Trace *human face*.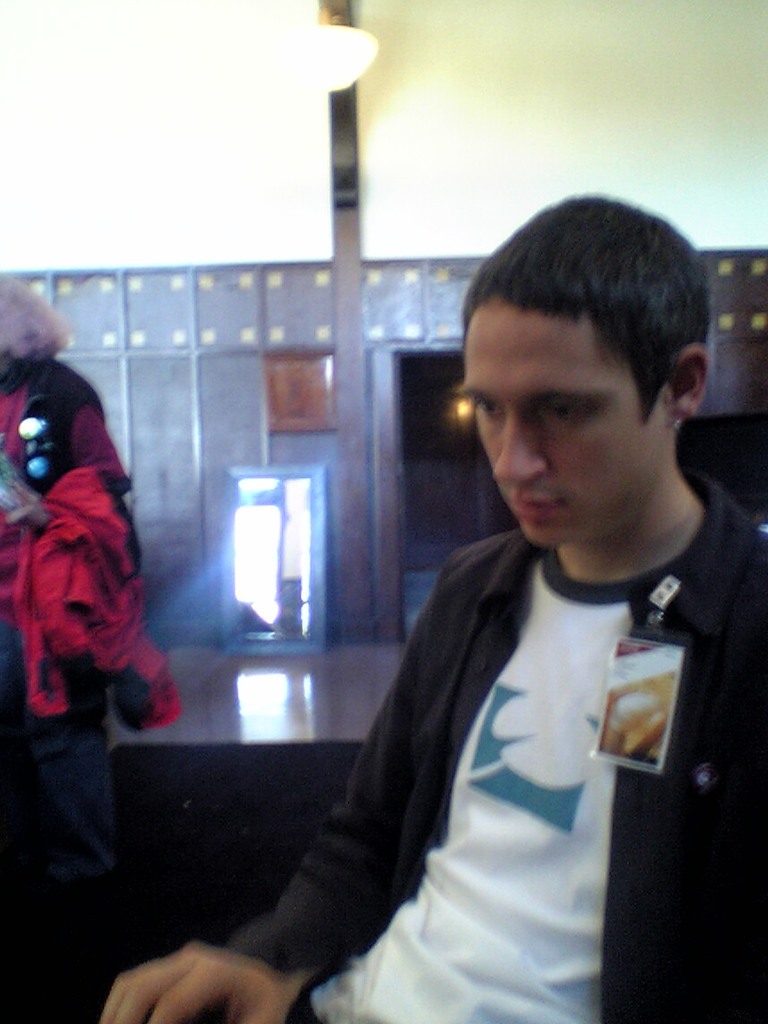
Traced to {"x1": 456, "y1": 294, "x2": 668, "y2": 547}.
